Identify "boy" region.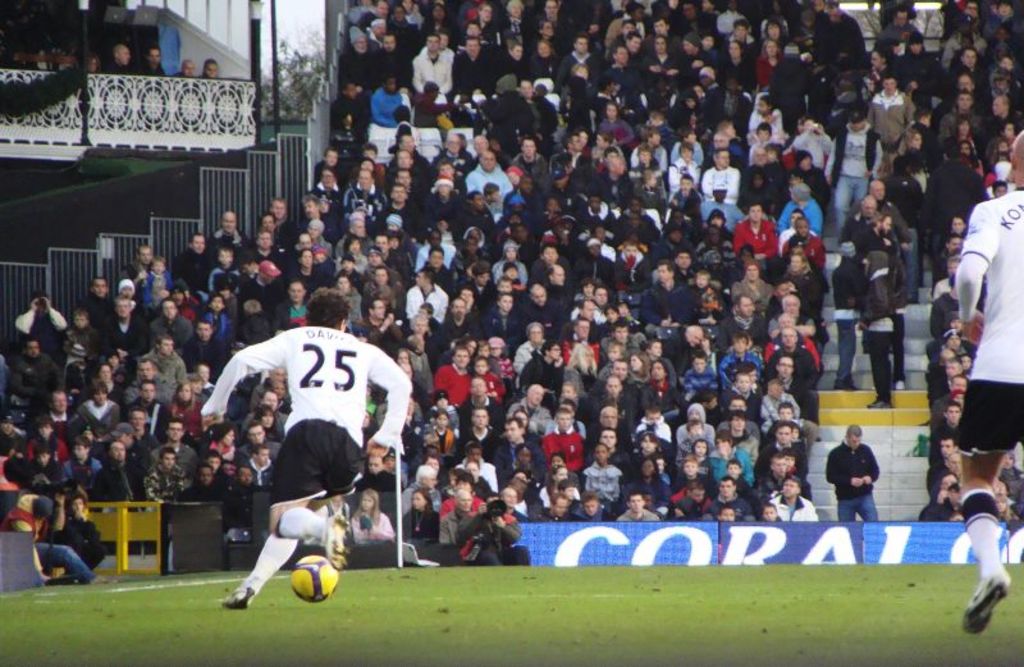
Region: 600/146/621/172.
